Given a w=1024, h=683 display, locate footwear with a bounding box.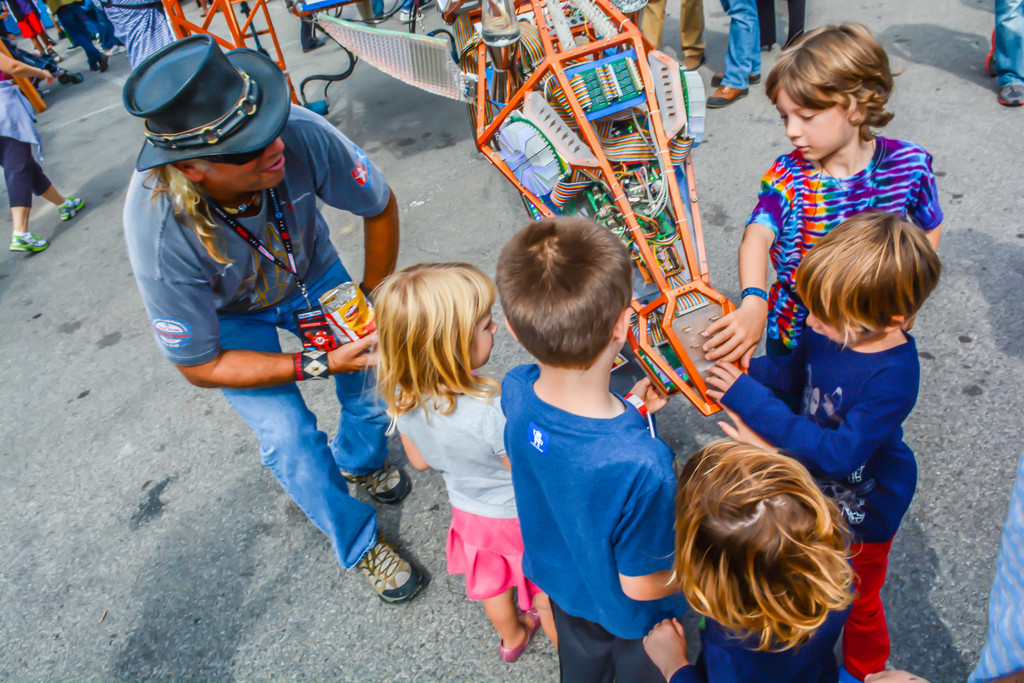
Located: locate(342, 526, 419, 614).
